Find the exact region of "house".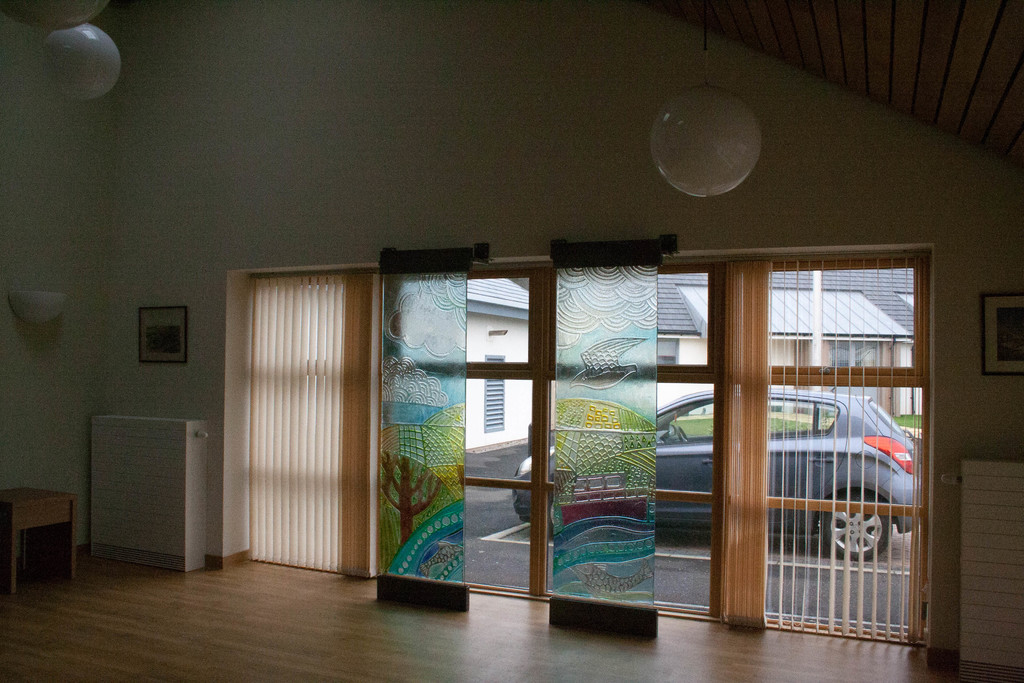
Exact region: BBox(464, 276, 525, 453).
